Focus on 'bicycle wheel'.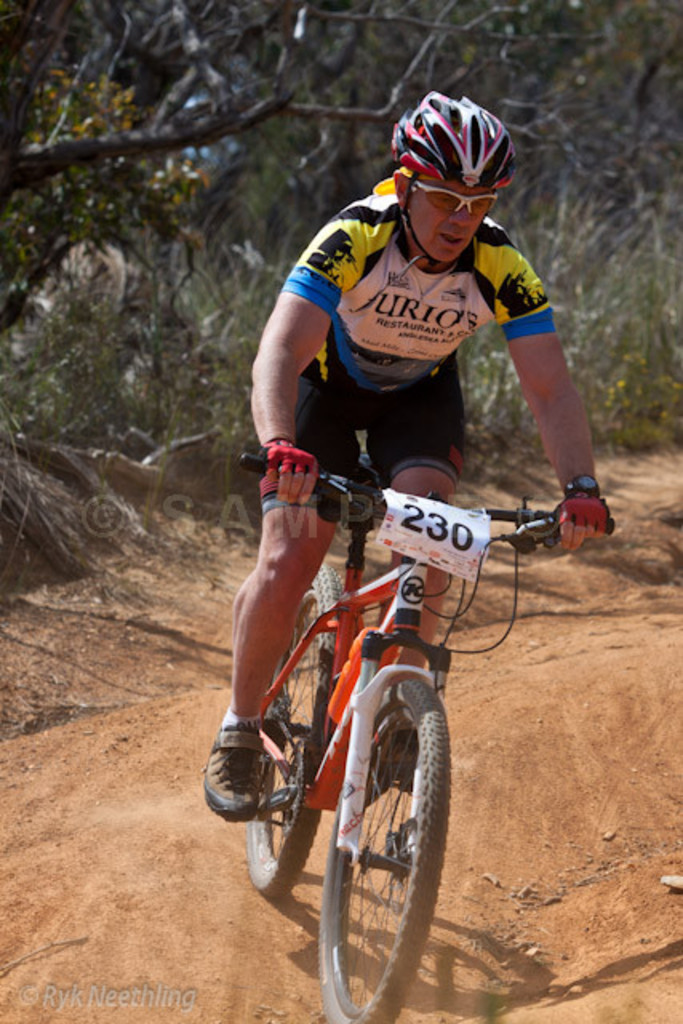
Focused at {"left": 286, "top": 642, "right": 464, "bottom": 1021}.
